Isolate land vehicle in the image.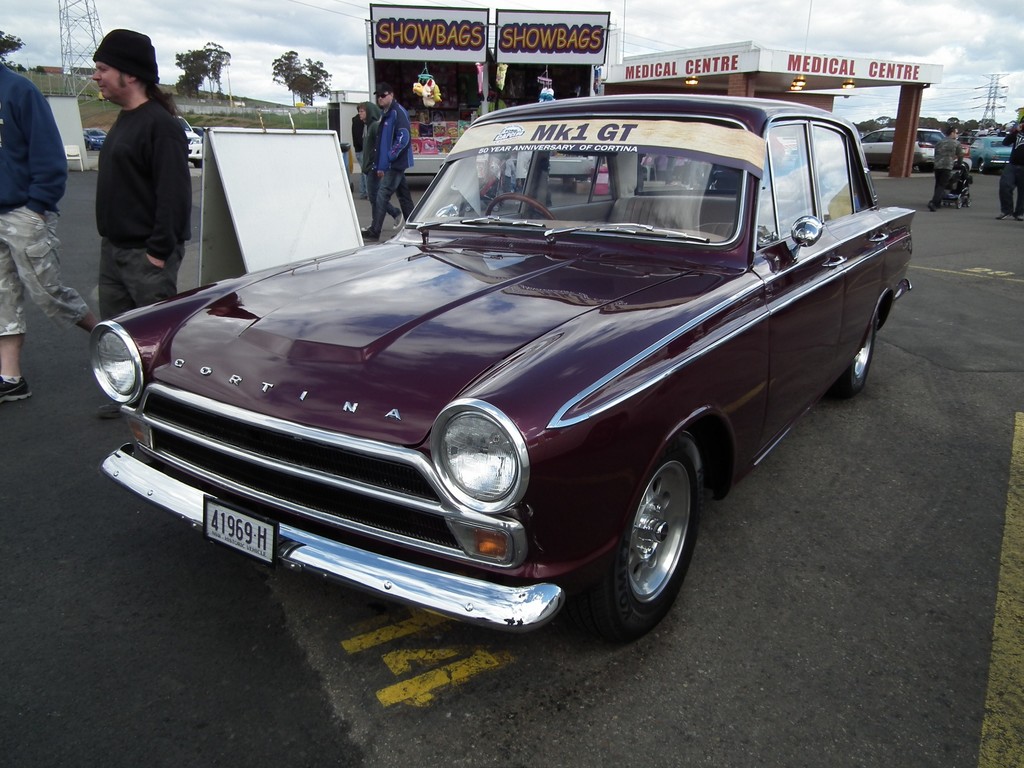
Isolated region: bbox=[956, 133, 976, 157].
